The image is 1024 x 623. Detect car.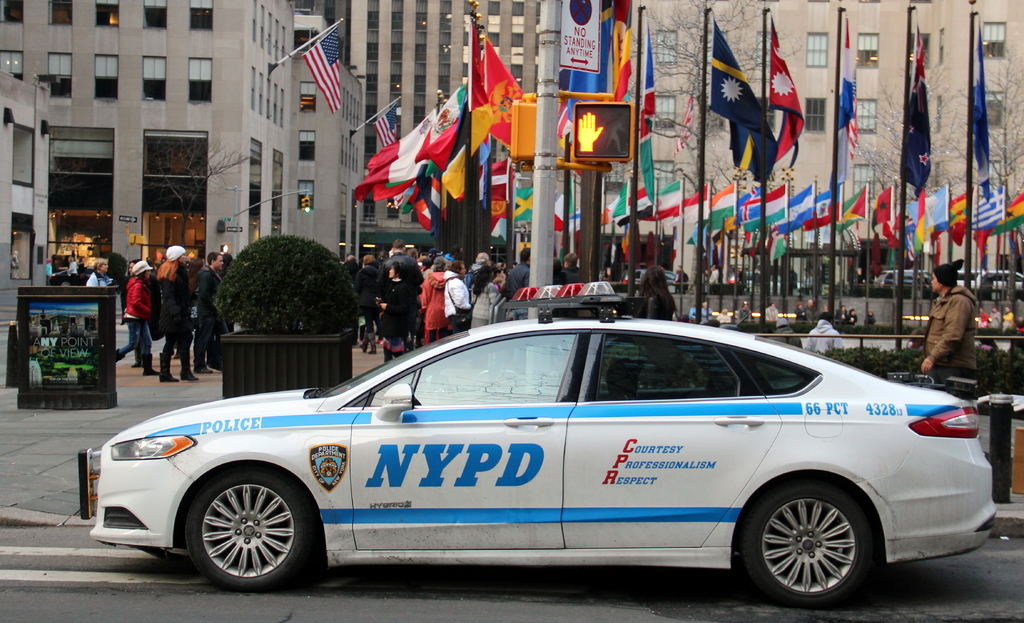
Detection: <box>77,279,995,608</box>.
